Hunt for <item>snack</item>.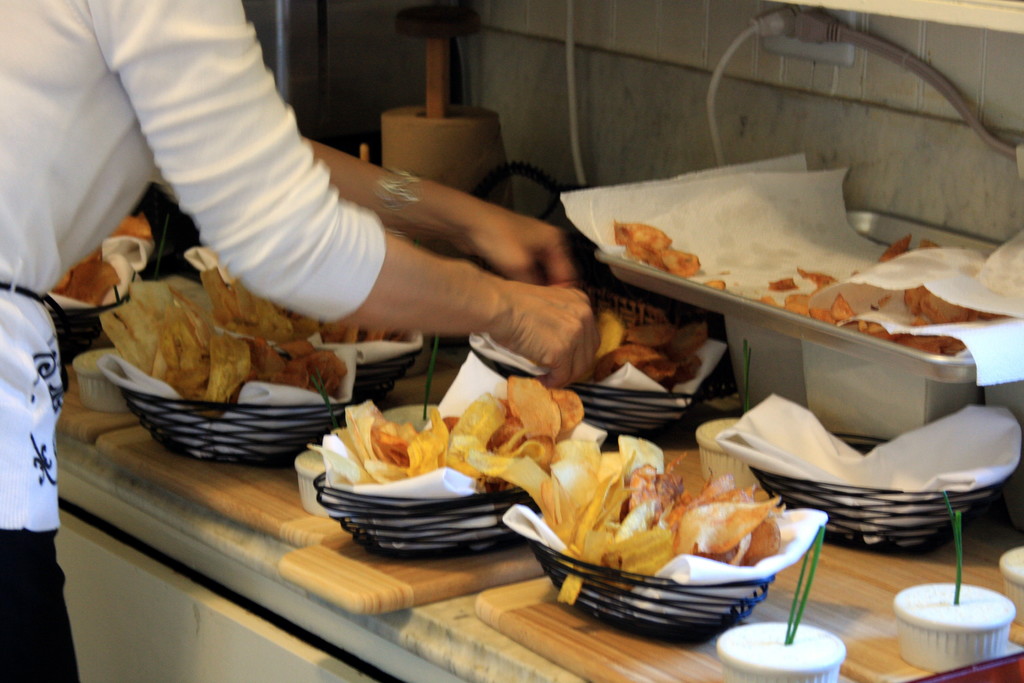
Hunted down at 872:231:916:265.
